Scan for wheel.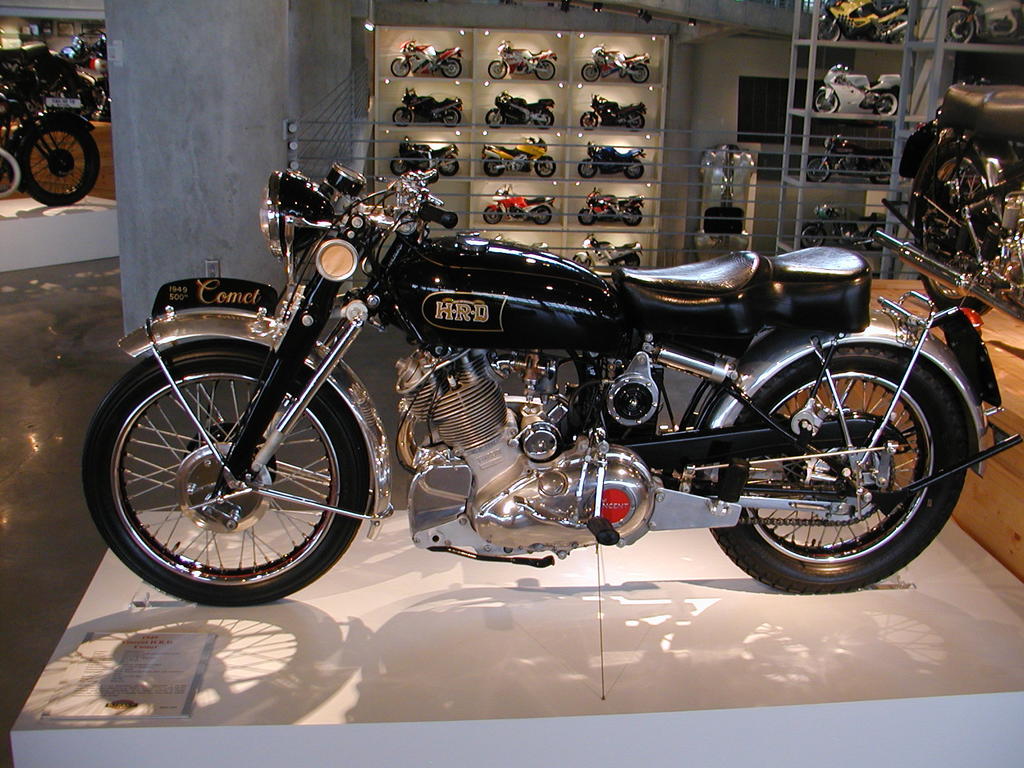
Scan result: x1=623 y1=113 x2=644 y2=132.
